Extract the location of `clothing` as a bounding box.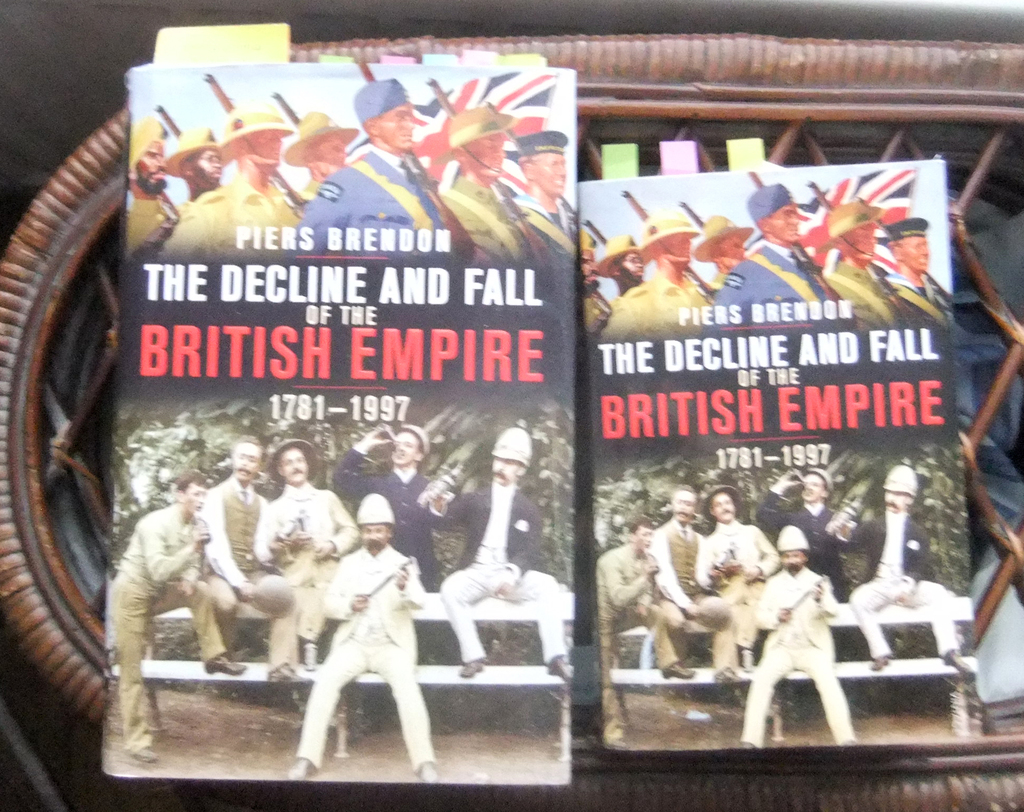
region(767, 515, 891, 664).
